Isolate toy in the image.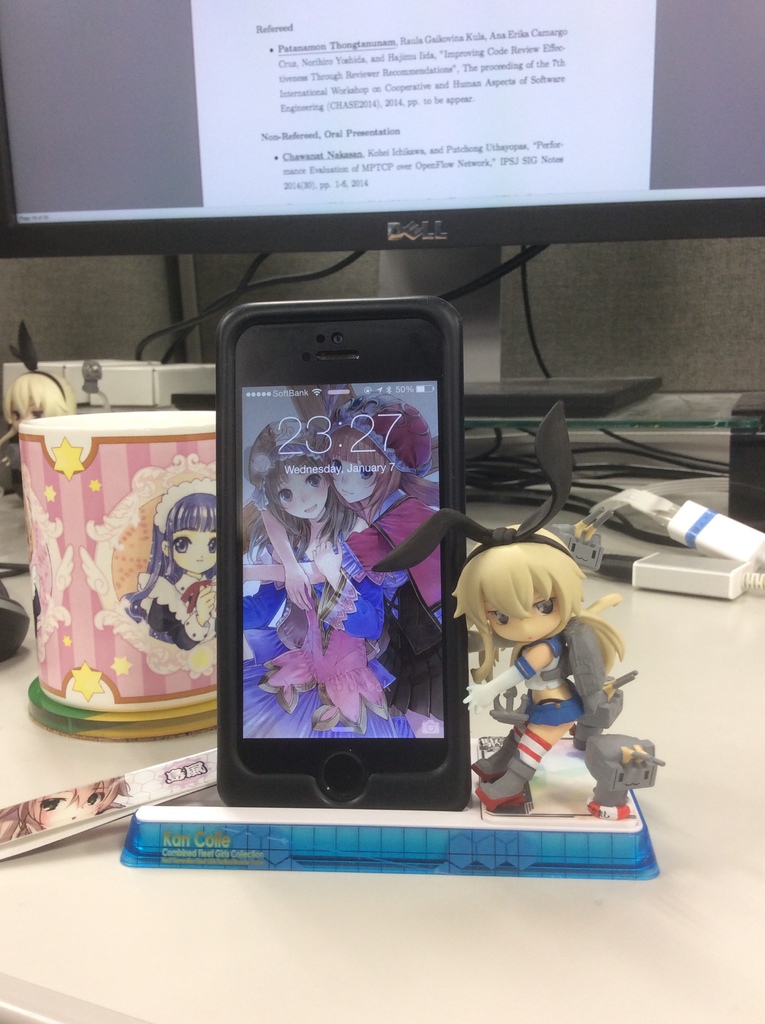
Isolated region: (left=438, top=406, right=661, bottom=805).
